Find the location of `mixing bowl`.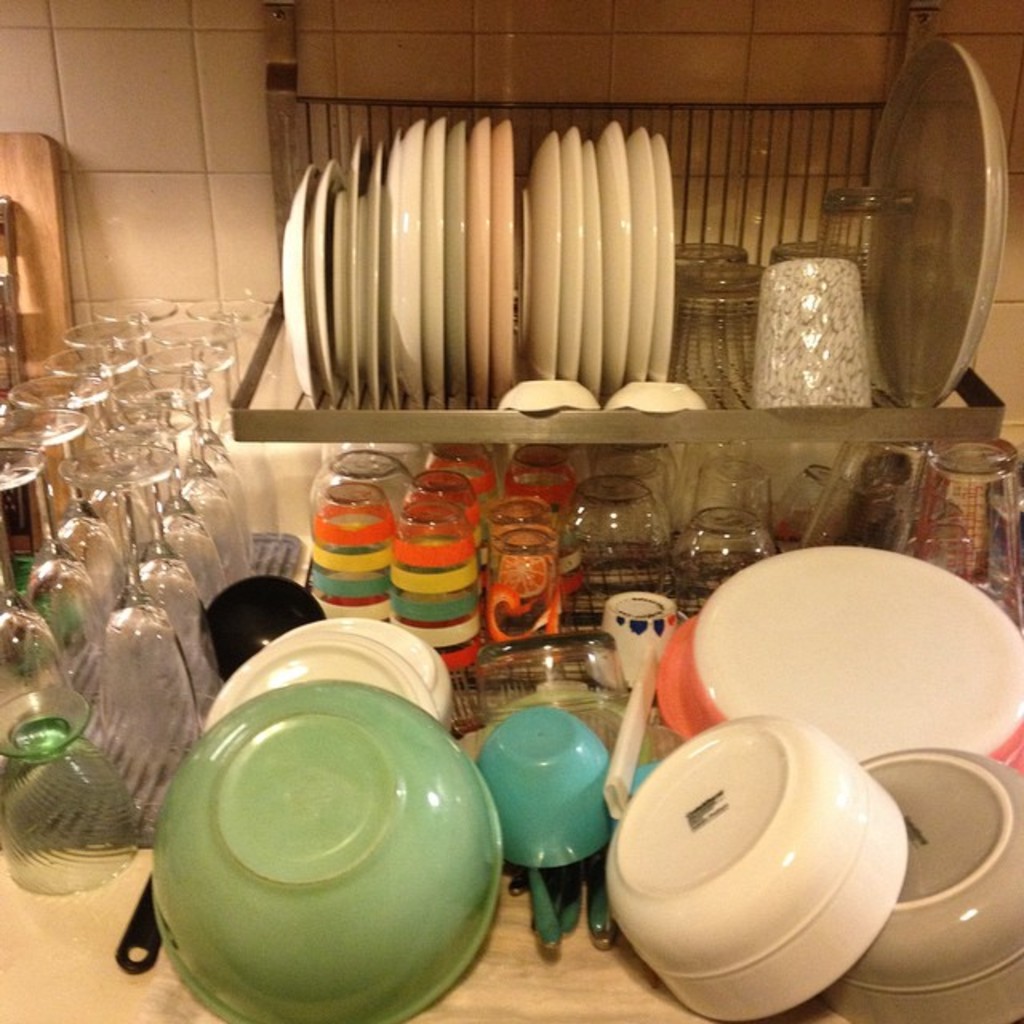
Location: [285, 613, 454, 736].
